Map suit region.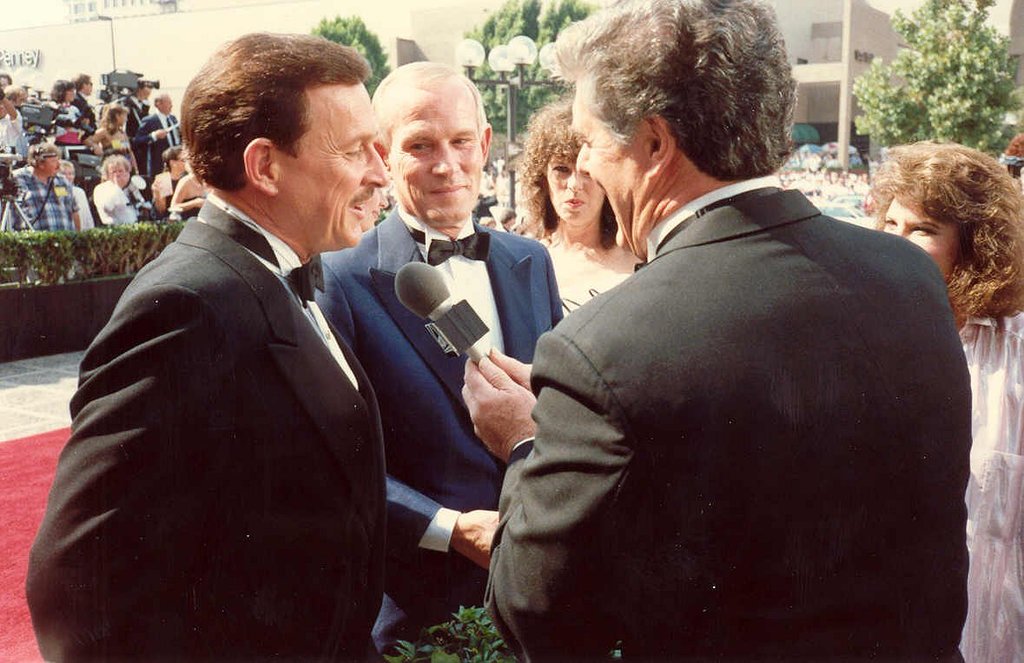
Mapped to <box>128,93,149,136</box>.
